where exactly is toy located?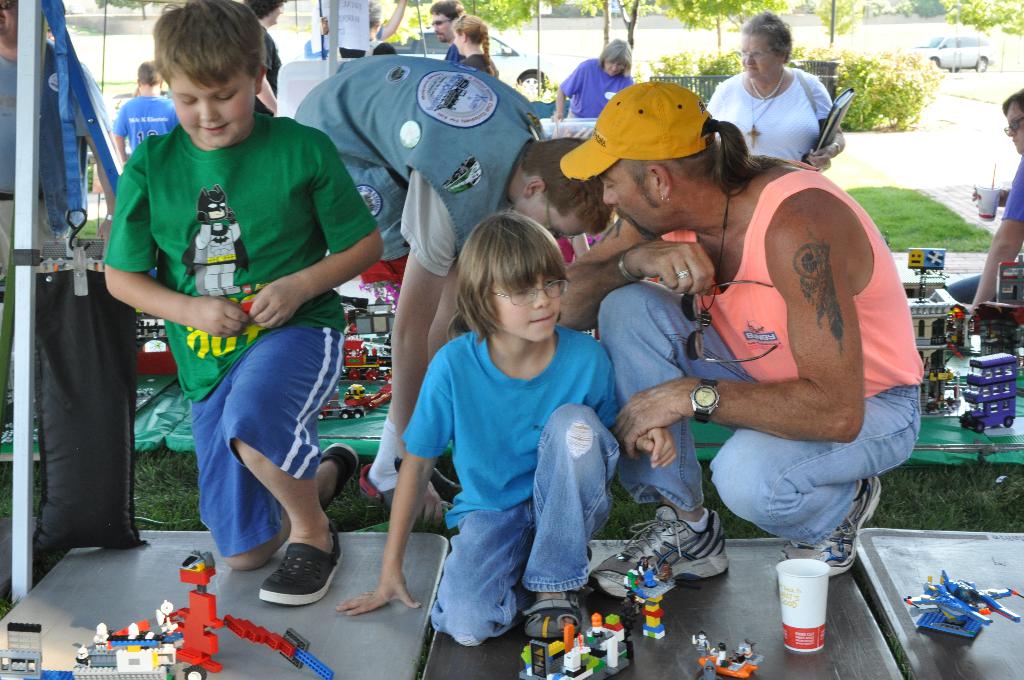
Its bounding box is select_region(894, 565, 1018, 639).
